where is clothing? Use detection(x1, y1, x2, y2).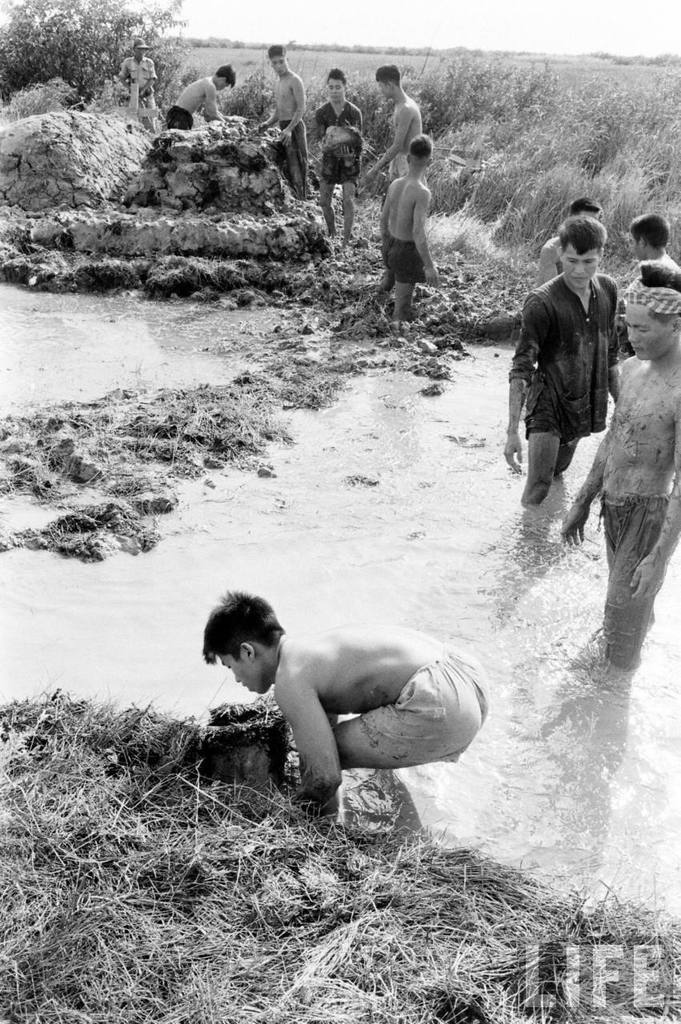
detection(515, 266, 623, 442).
